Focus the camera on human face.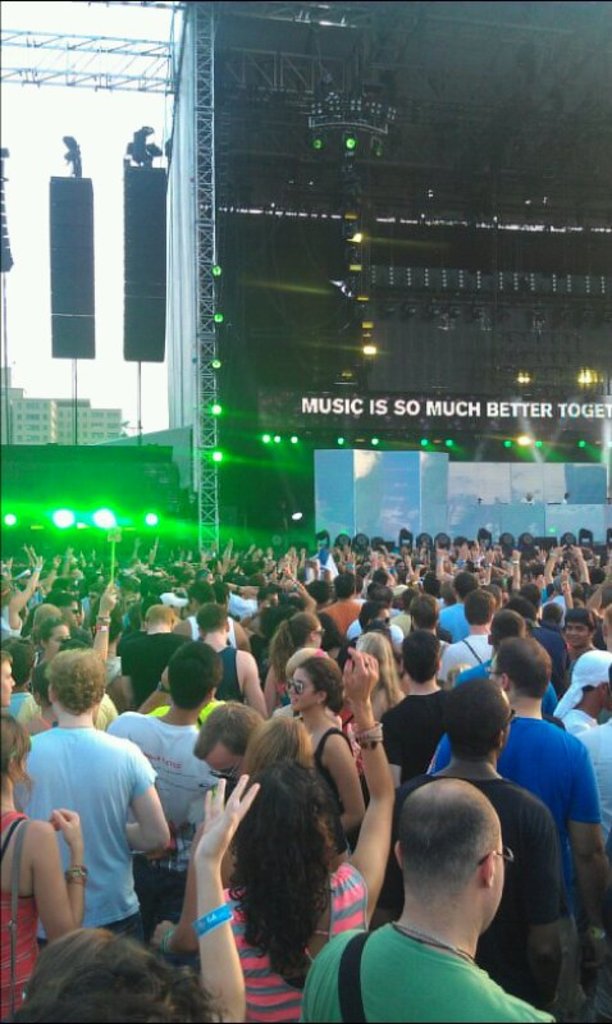
Focus region: pyautogui.locateOnScreen(44, 626, 72, 645).
